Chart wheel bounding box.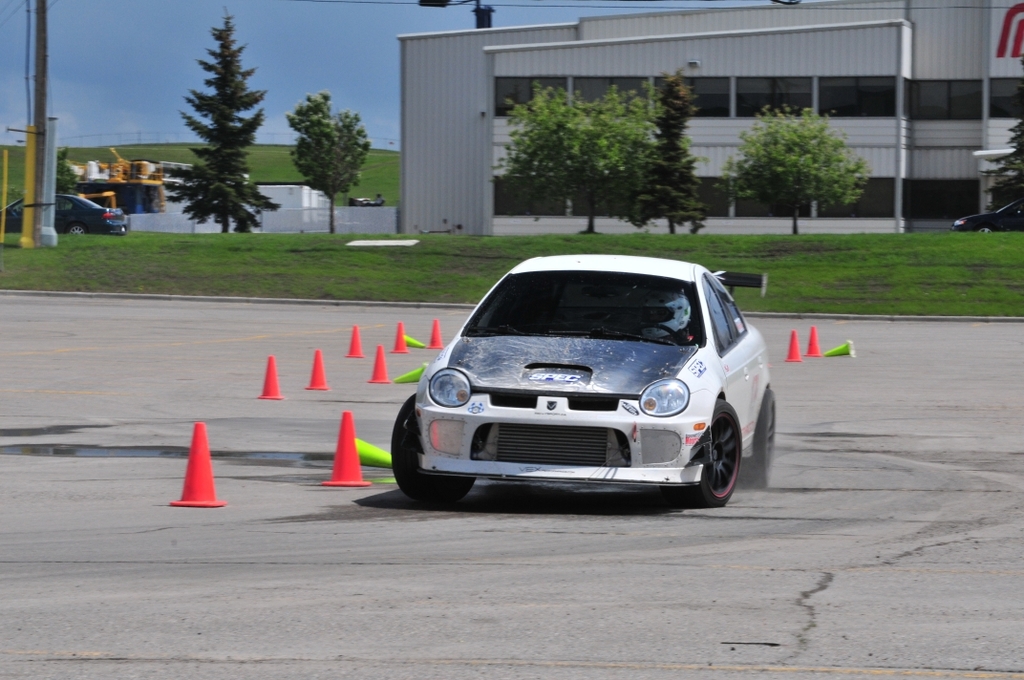
Charted: <box>393,394,474,503</box>.
